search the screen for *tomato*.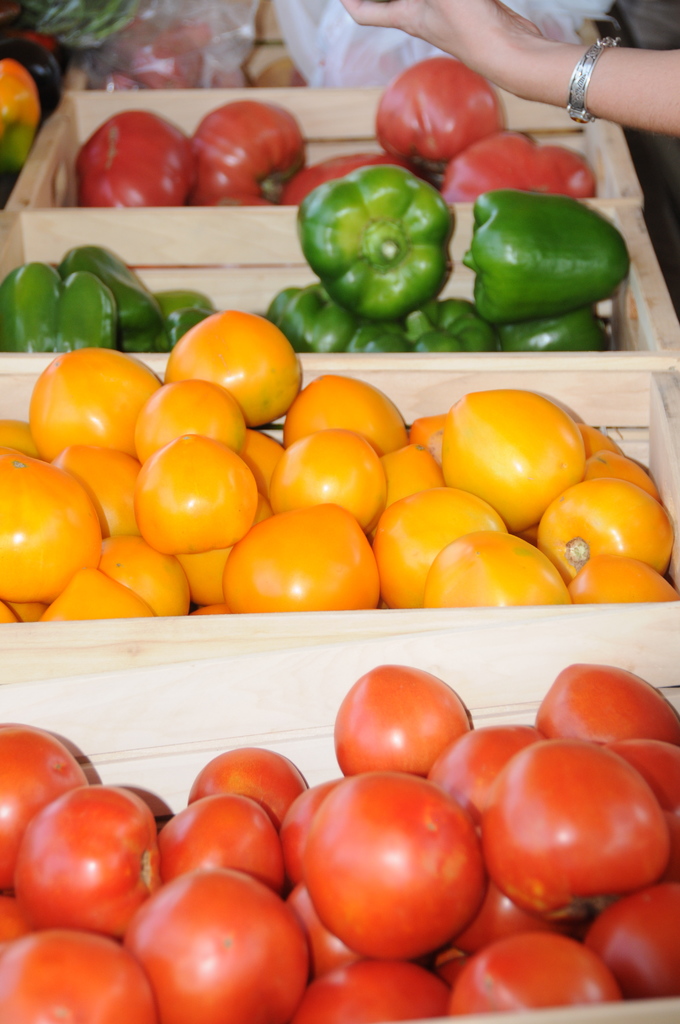
Found at box=[286, 776, 483, 966].
